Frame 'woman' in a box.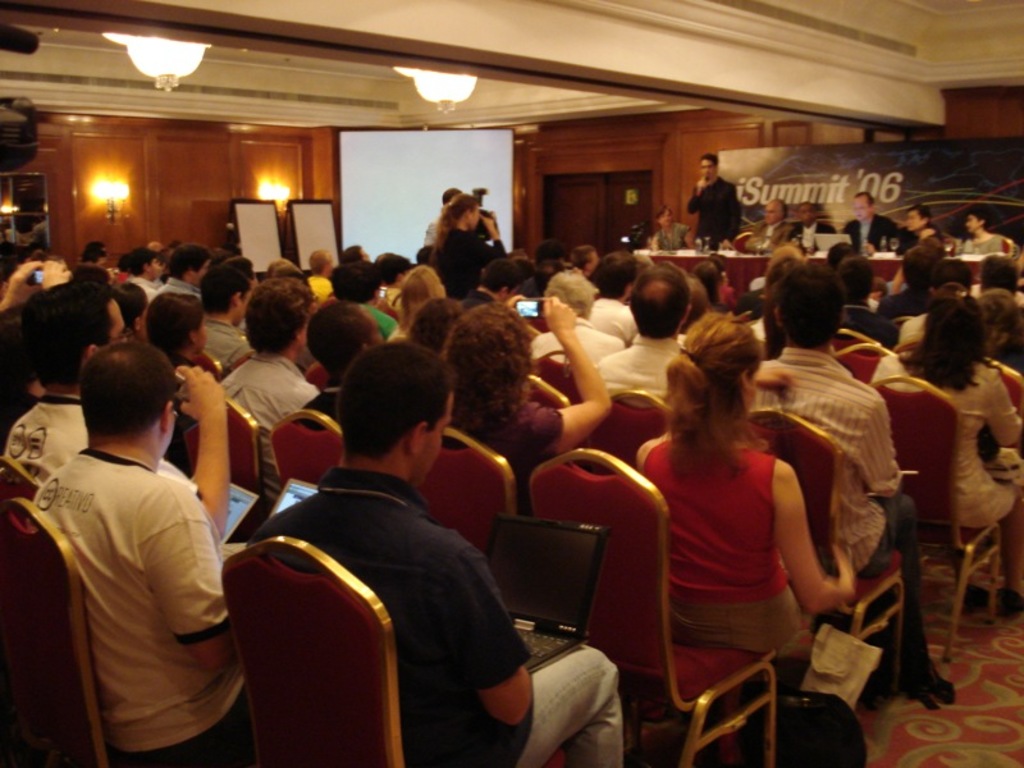
{"x1": 636, "y1": 315, "x2": 841, "y2": 765}.
